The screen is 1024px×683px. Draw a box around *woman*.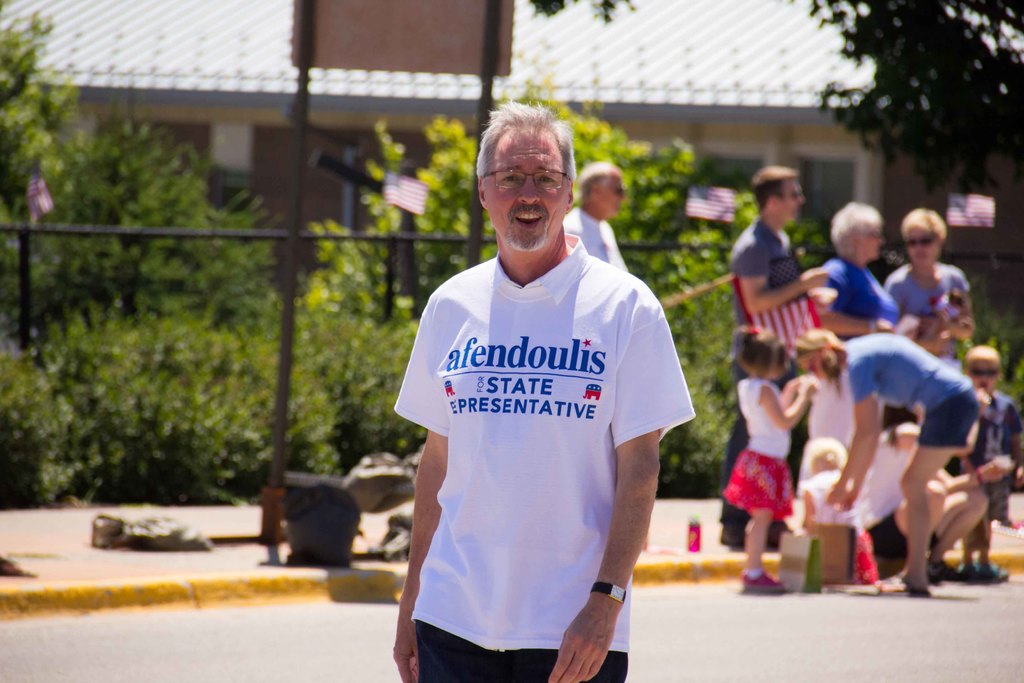
<box>781,329,979,598</box>.
